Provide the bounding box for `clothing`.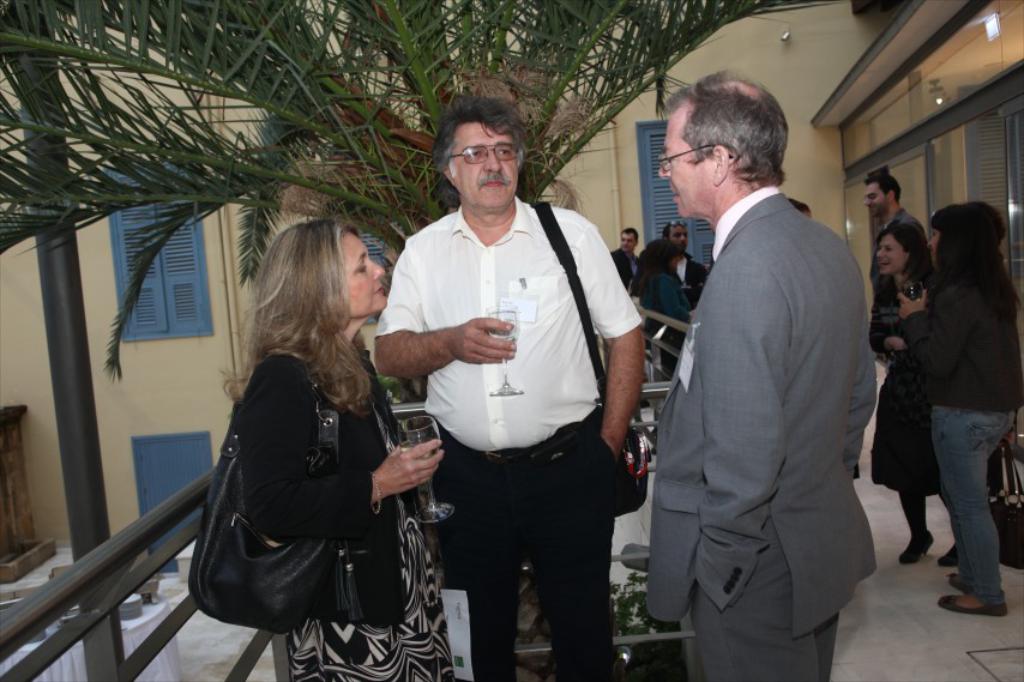
[863, 253, 950, 497].
